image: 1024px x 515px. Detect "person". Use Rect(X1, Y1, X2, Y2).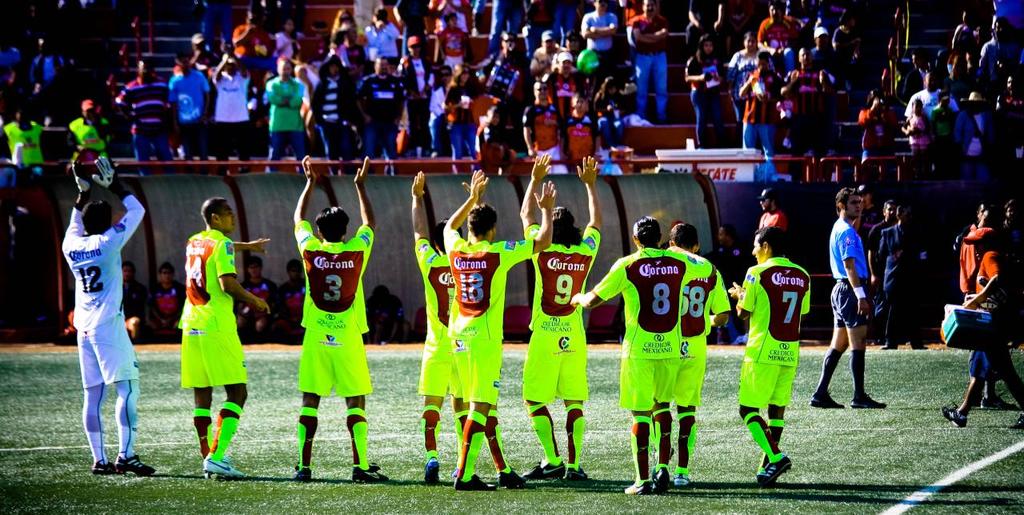
Rect(850, 210, 874, 342).
